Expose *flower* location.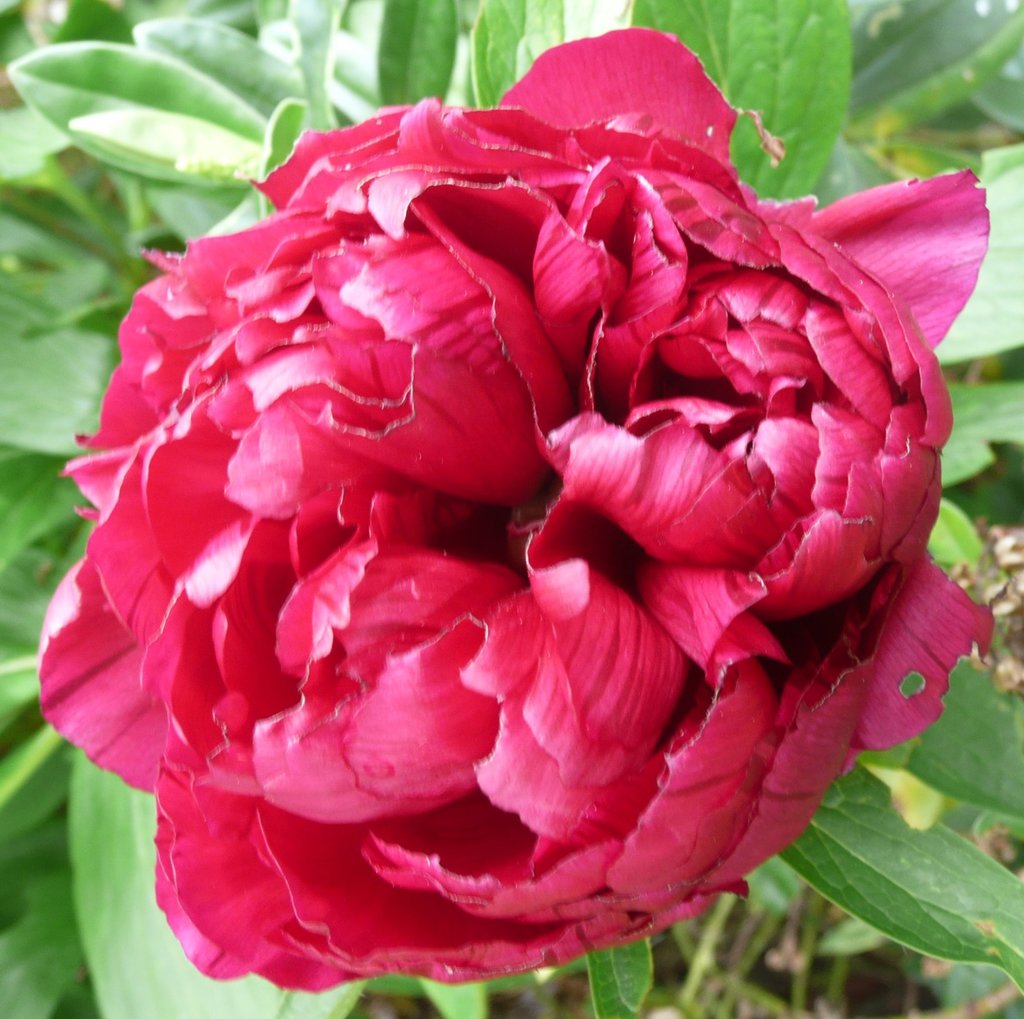
Exposed at crop(8, 95, 1006, 983).
